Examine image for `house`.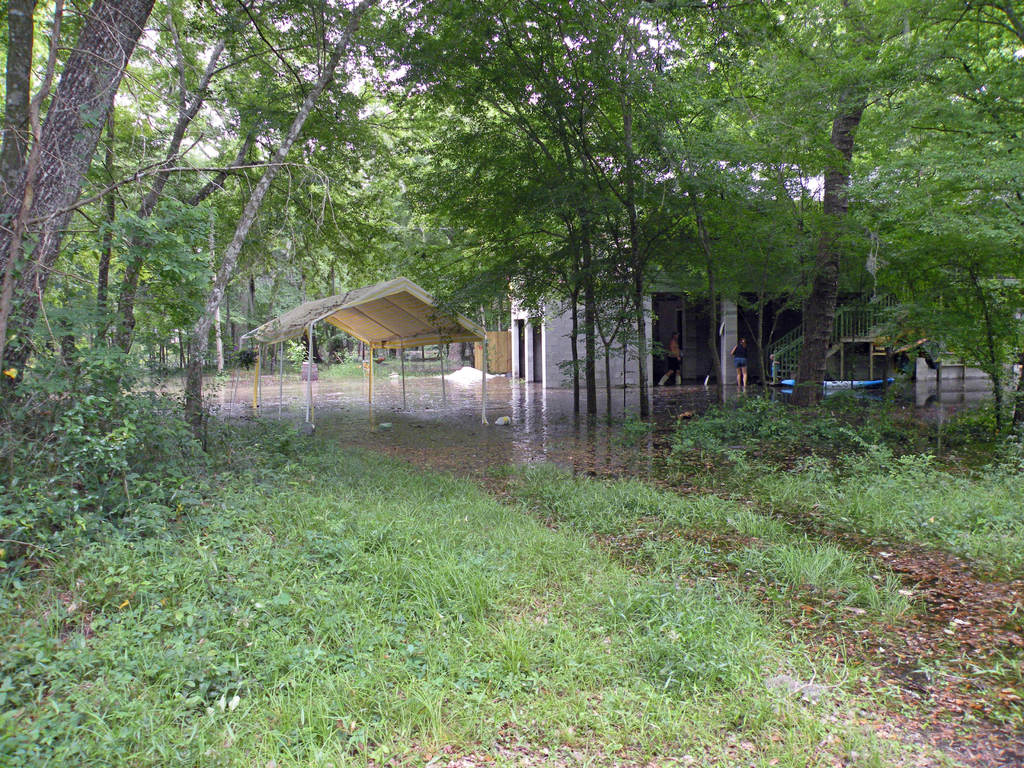
Examination result: 496,115,1023,419.
